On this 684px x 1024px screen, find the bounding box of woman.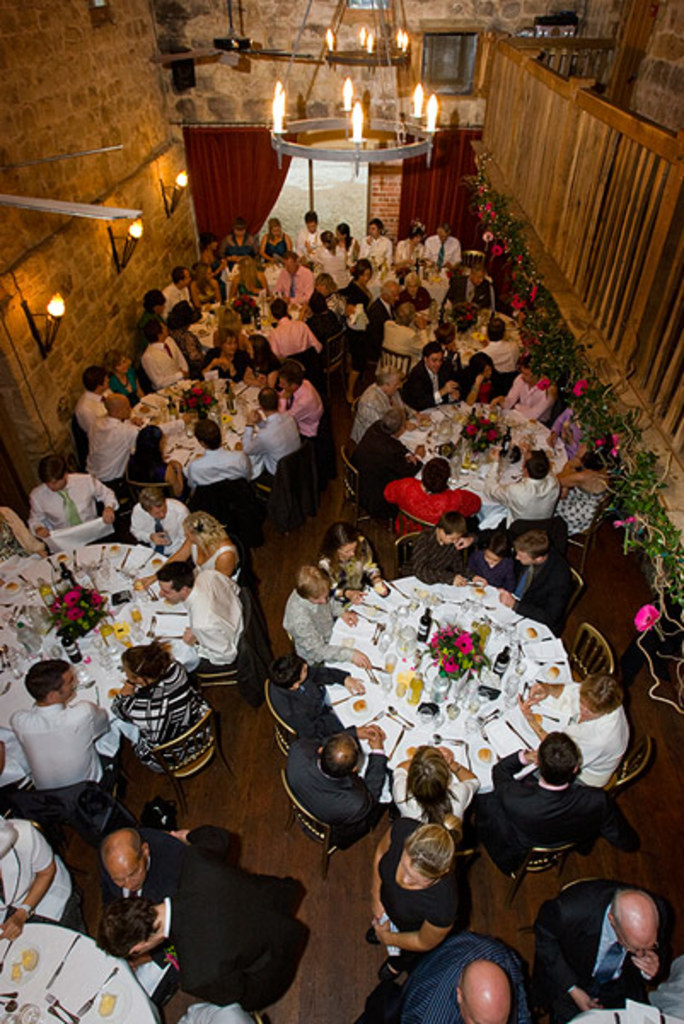
Bounding box: region(365, 799, 472, 971).
